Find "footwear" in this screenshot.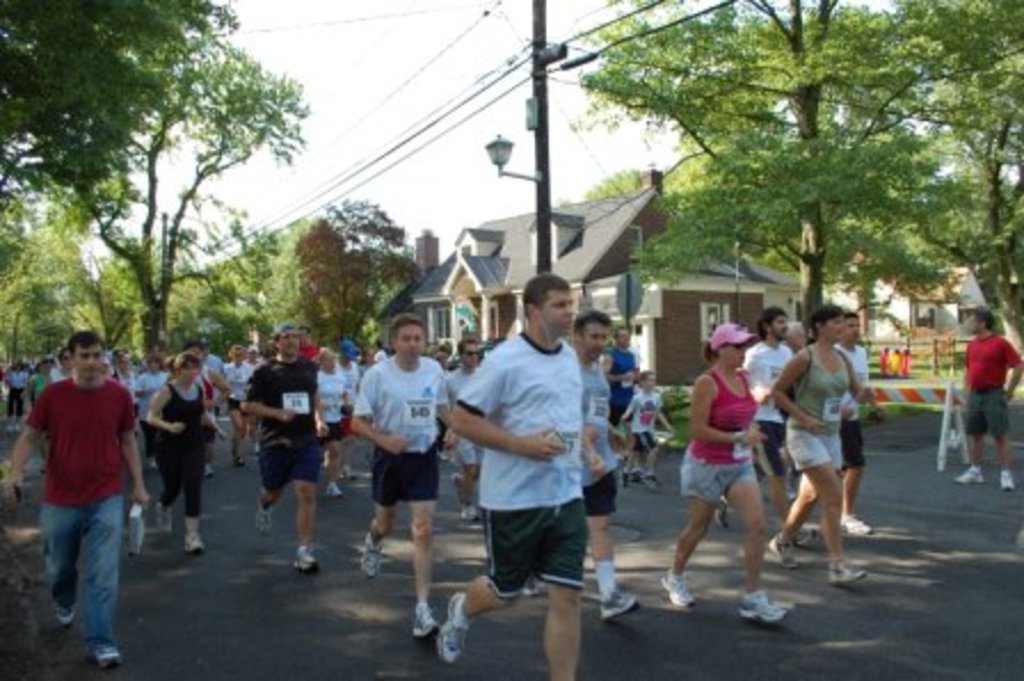
The bounding box for "footwear" is (427,585,471,658).
